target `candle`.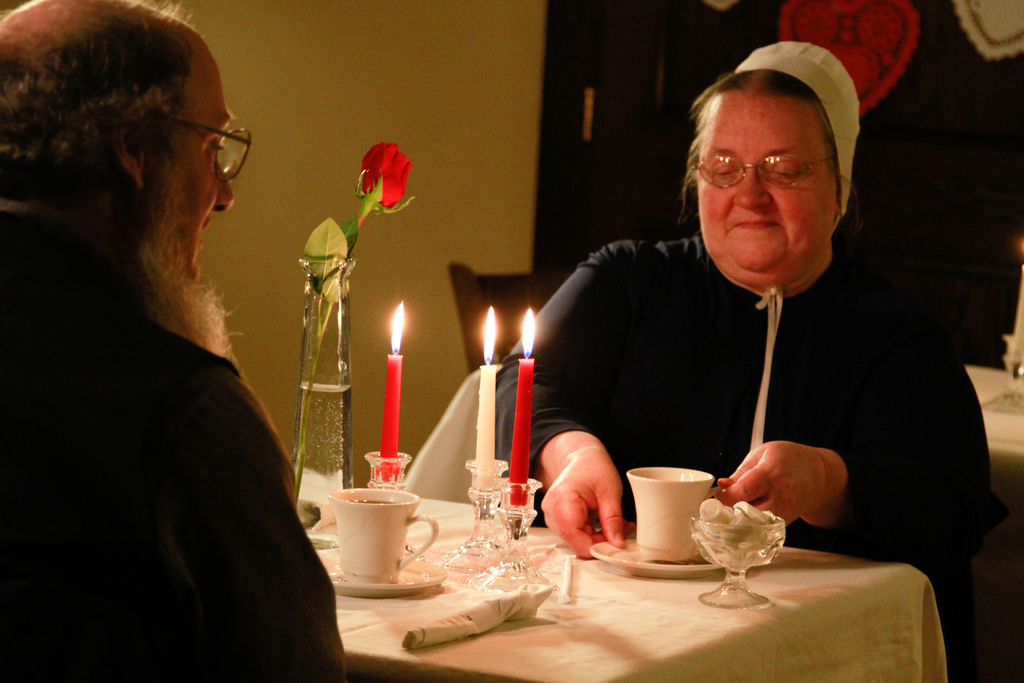
Target region: (508, 308, 534, 506).
